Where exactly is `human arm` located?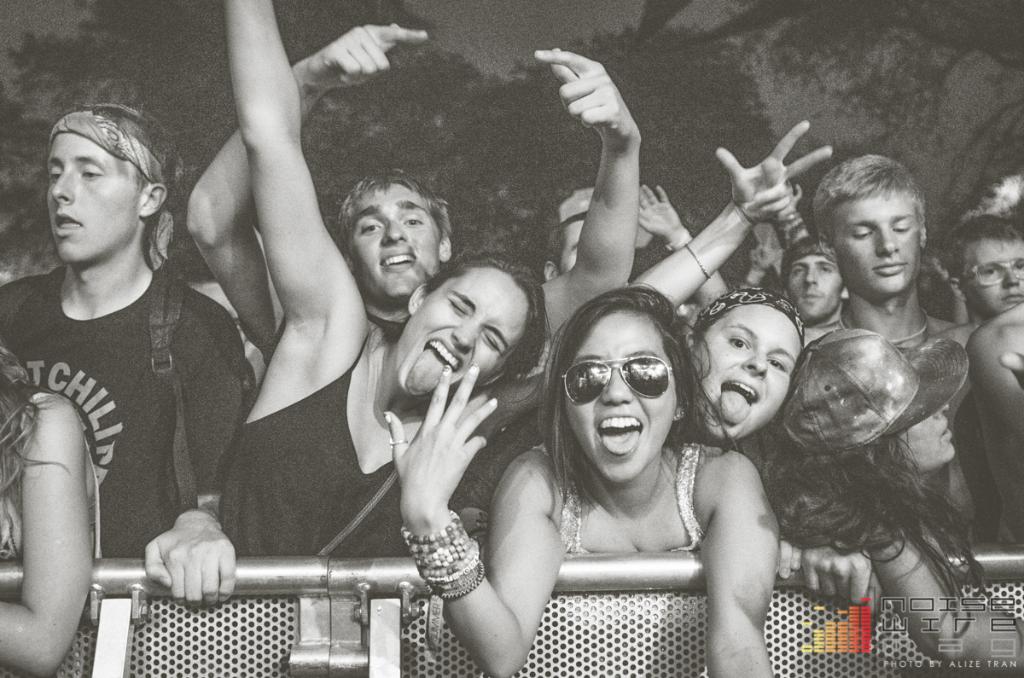
Its bounding box is 699/449/785/677.
